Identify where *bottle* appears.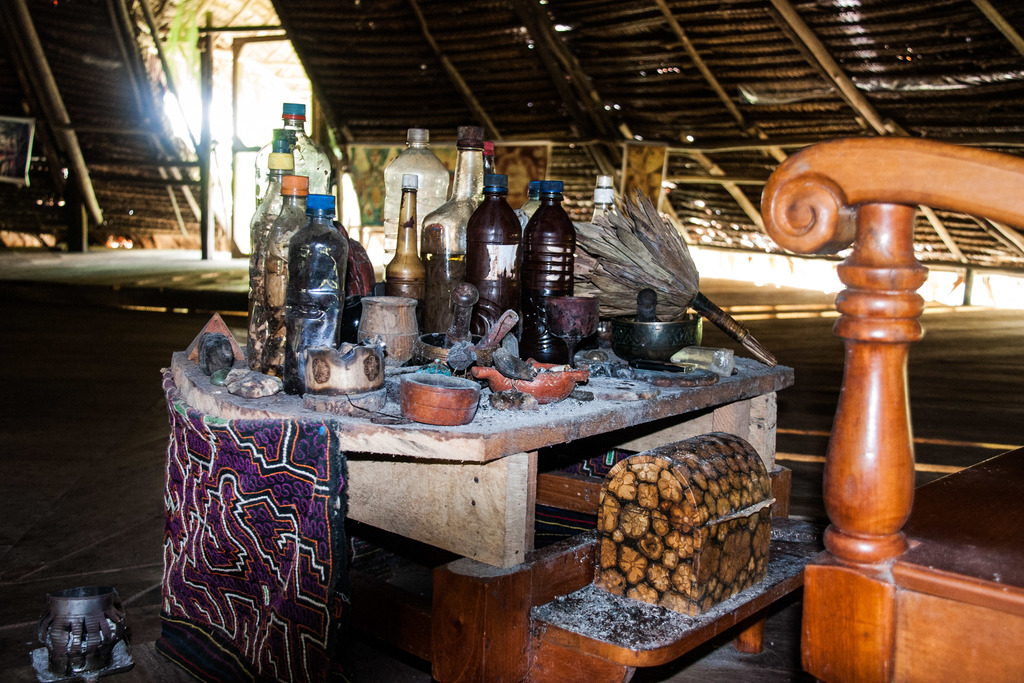
Appears at box=[387, 176, 428, 302].
